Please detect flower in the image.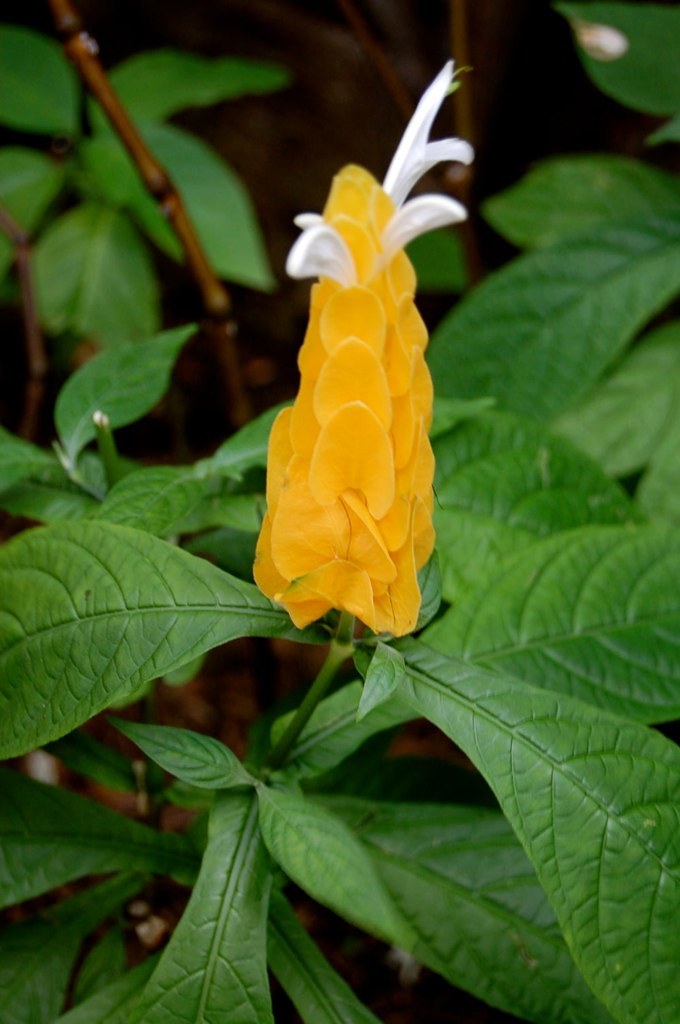
231 148 449 631.
